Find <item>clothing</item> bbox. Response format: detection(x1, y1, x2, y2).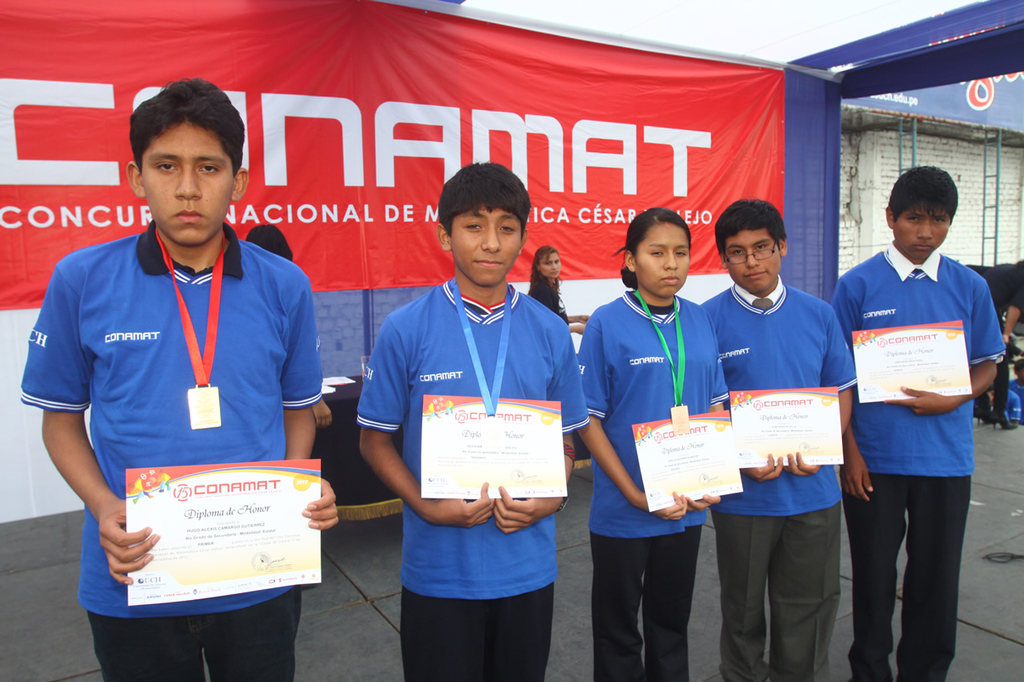
detection(21, 217, 327, 681).
